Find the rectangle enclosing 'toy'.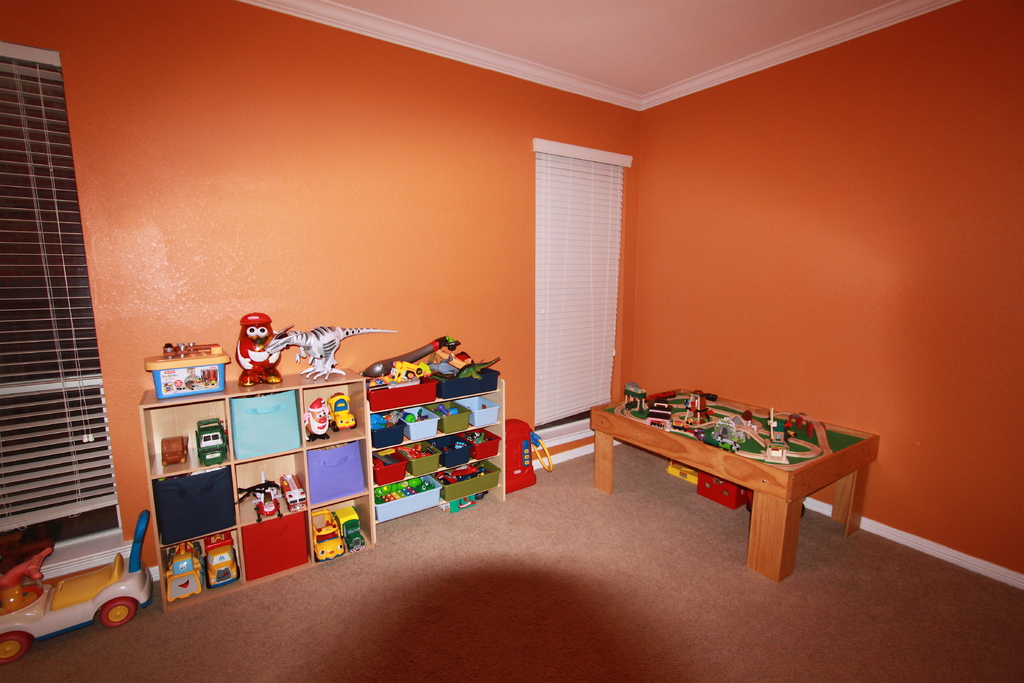
Rect(311, 506, 346, 562).
